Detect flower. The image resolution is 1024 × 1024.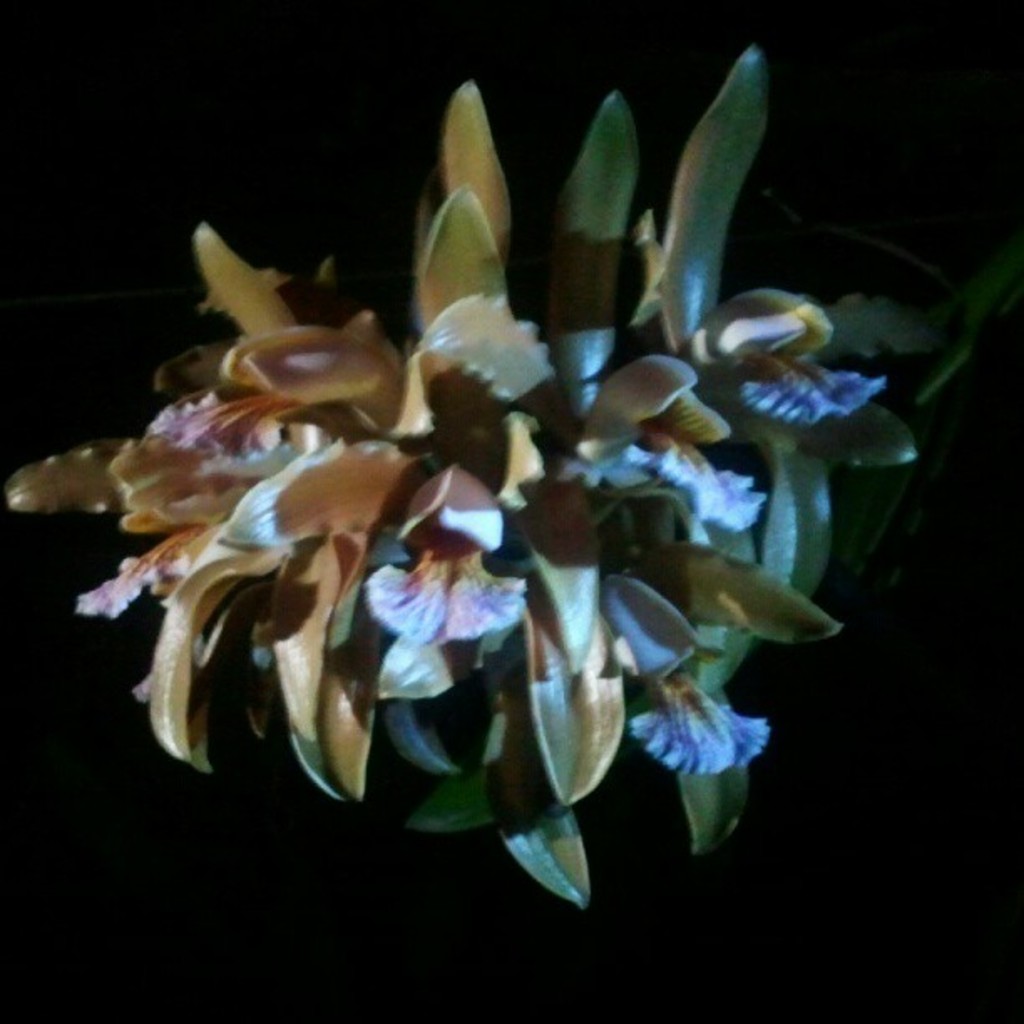
<box>7,42,905,909</box>.
